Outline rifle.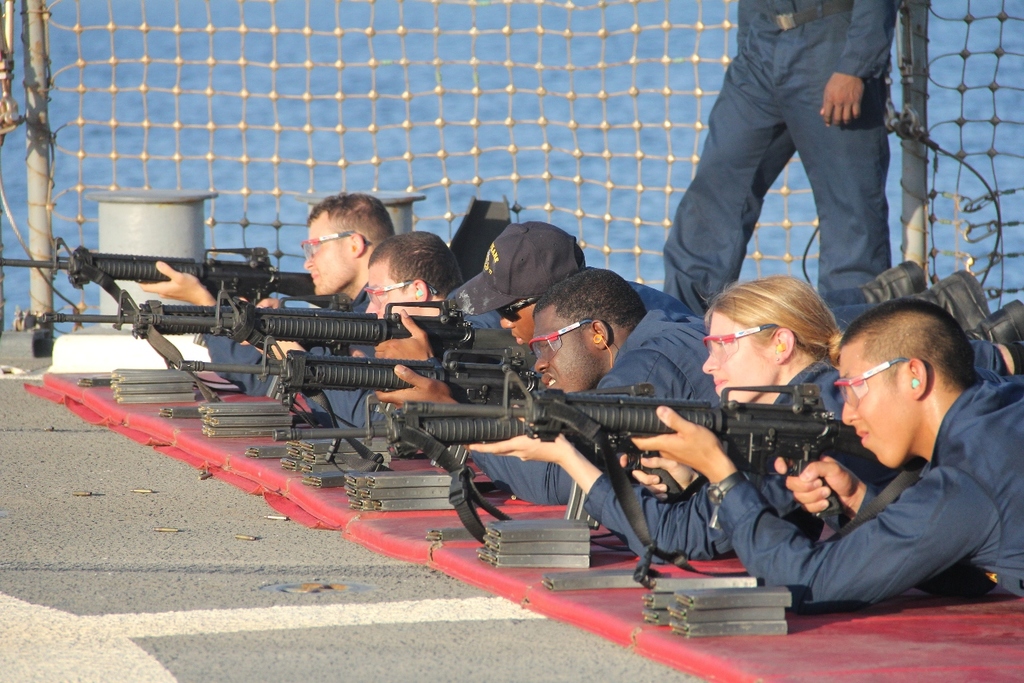
Outline: bbox(42, 281, 536, 375).
